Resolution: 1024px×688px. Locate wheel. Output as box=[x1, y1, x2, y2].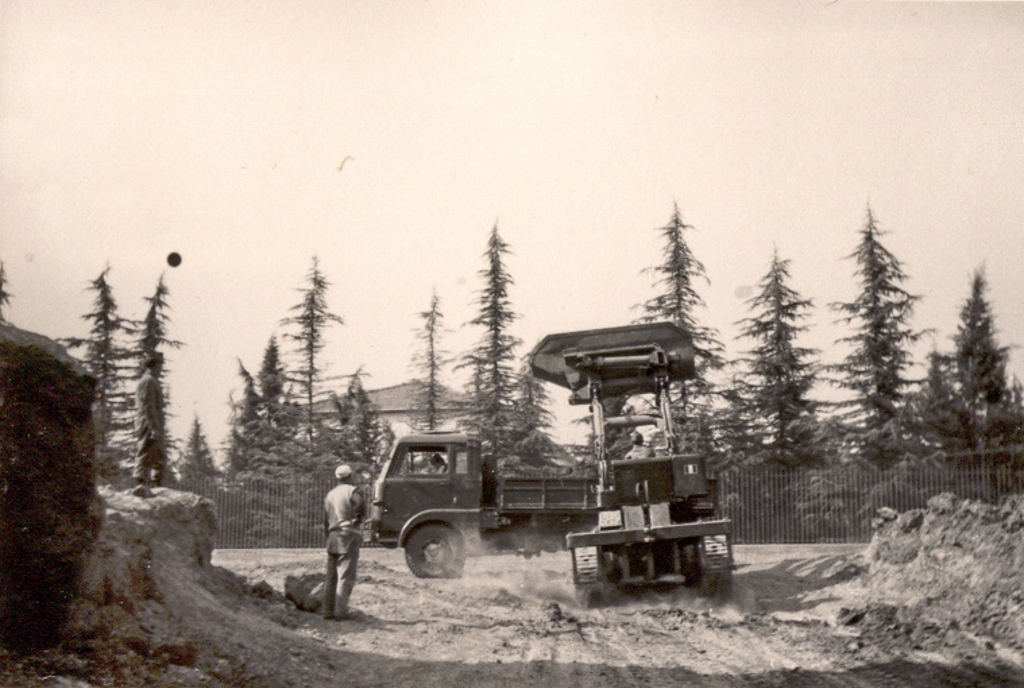
box=[409, 519, 475, 594].
